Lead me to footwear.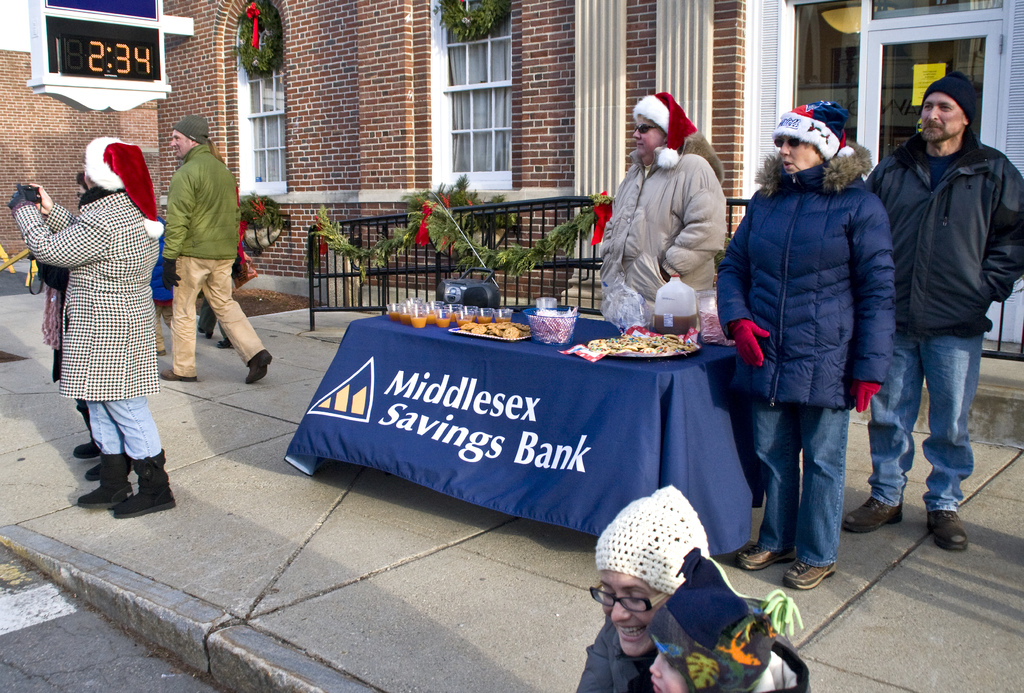
Lead to Rect(152, 343, 170, 354).
